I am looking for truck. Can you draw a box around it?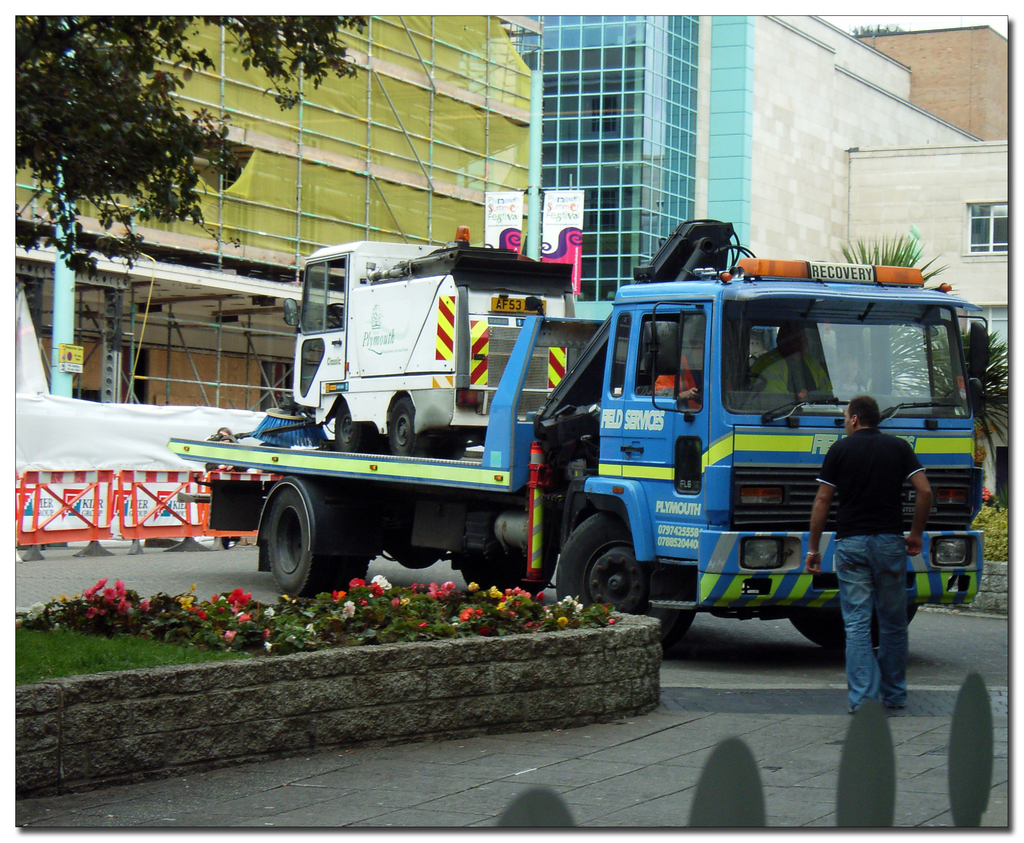
Sure, the bounding box is bbox(221, 238, 973, 657).
